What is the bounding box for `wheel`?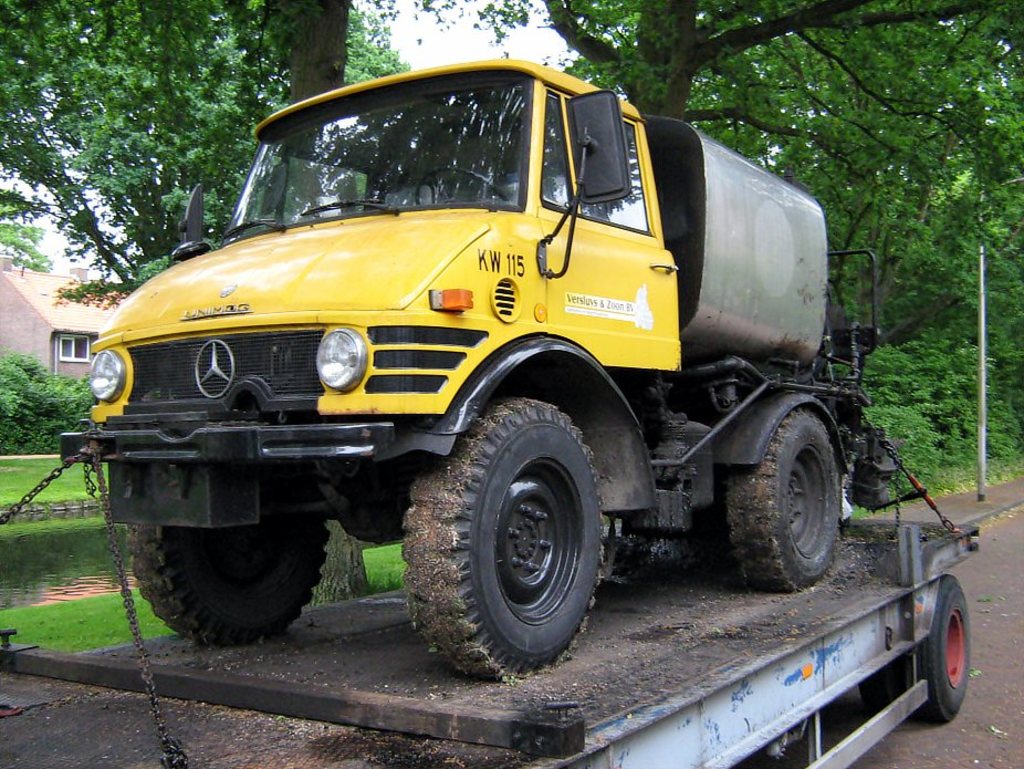
box=[725, 404, 840, 593].
